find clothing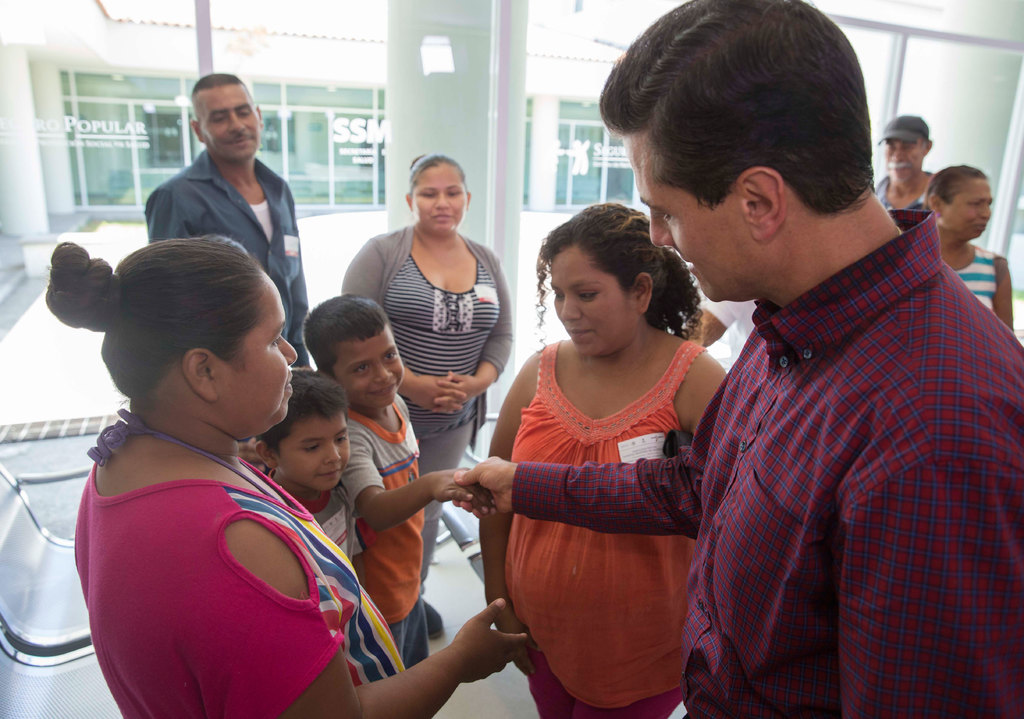
locate(502, 204, 1023, 718)
